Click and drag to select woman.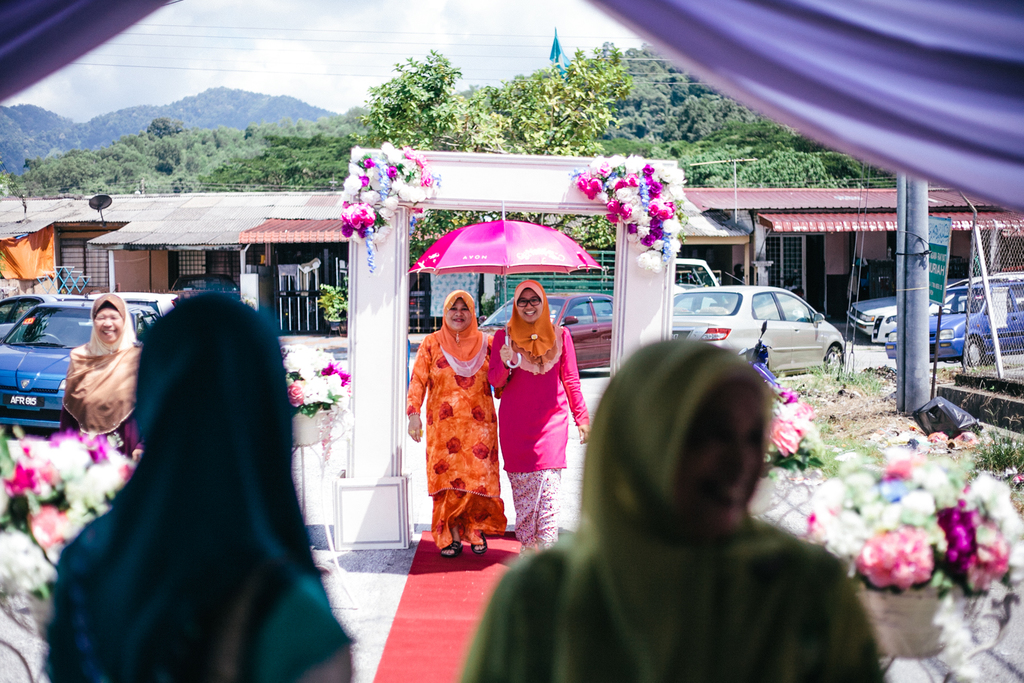
Selection: (left=487, top=281, right=591, bottom=555).
